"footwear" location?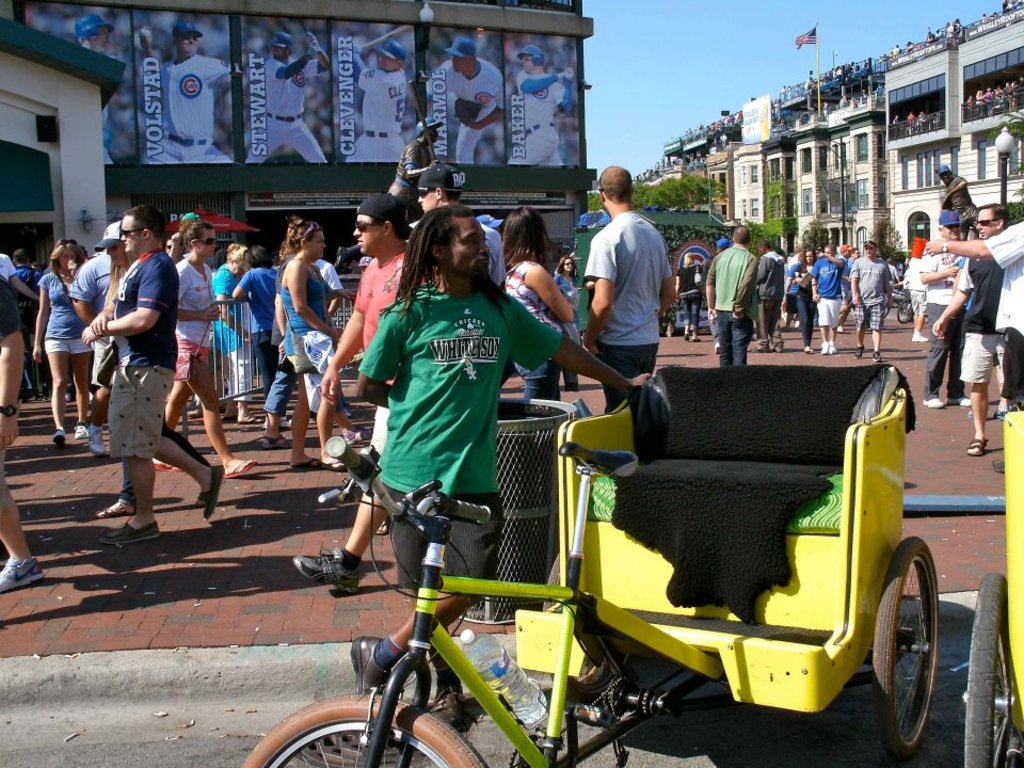
BBox(323, 458, 346, 476)
